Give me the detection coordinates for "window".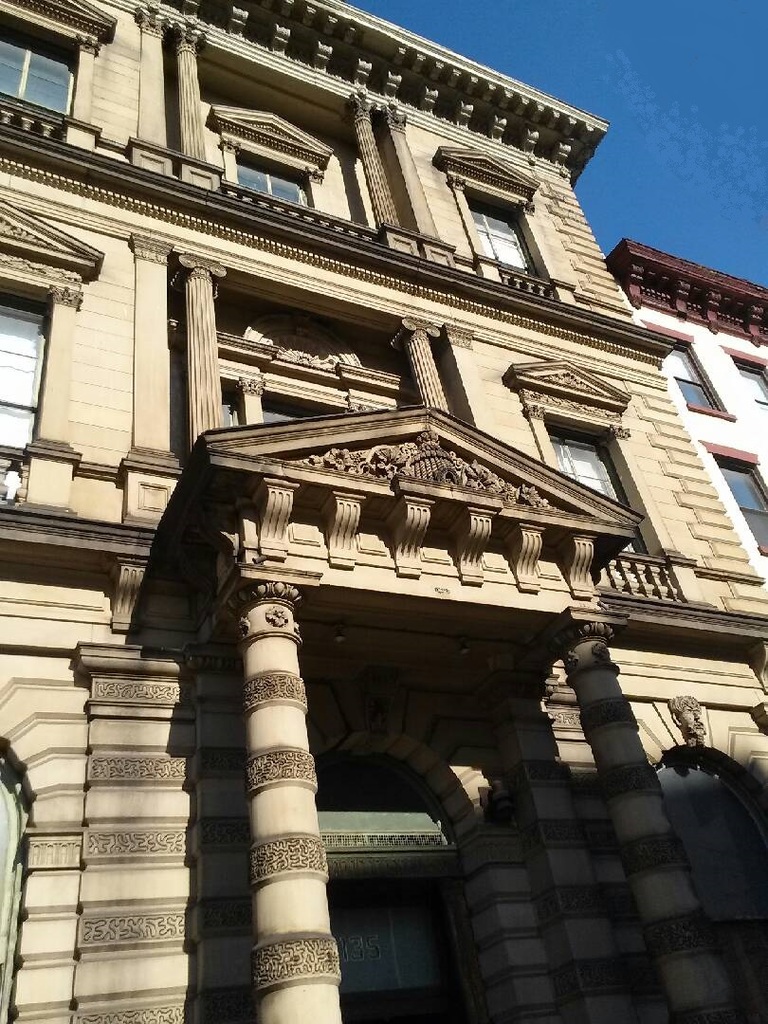
(x1=229, y1=147, x2=307, y2=196).
